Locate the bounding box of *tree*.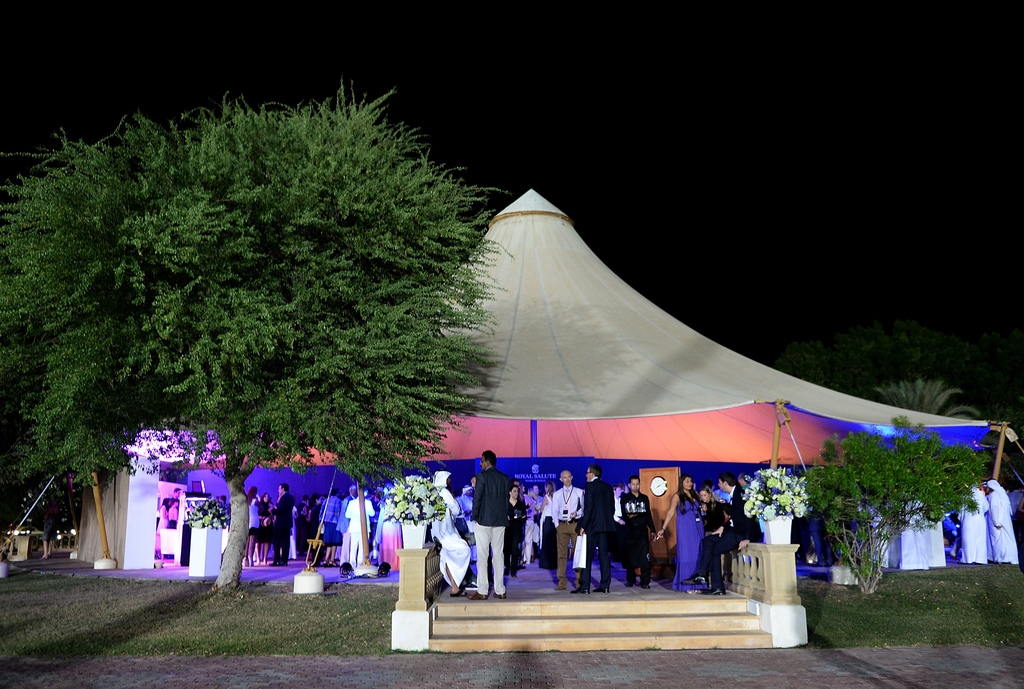
Bounding box: select_region(779, 322, 1007, 431).
